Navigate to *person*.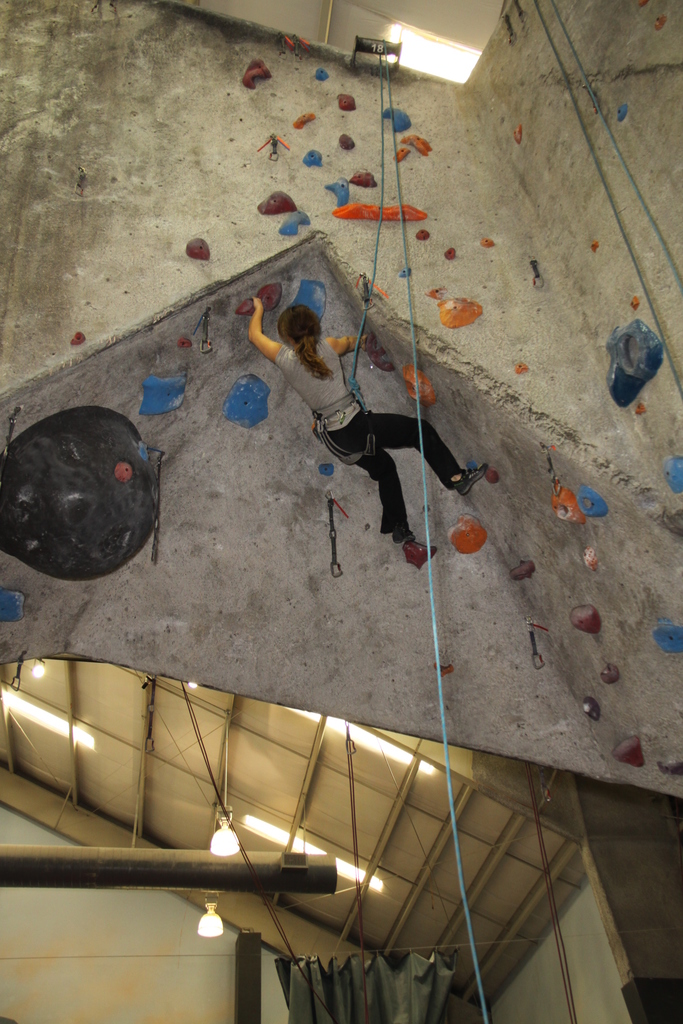
Navigation target: 245,296,489,548.
